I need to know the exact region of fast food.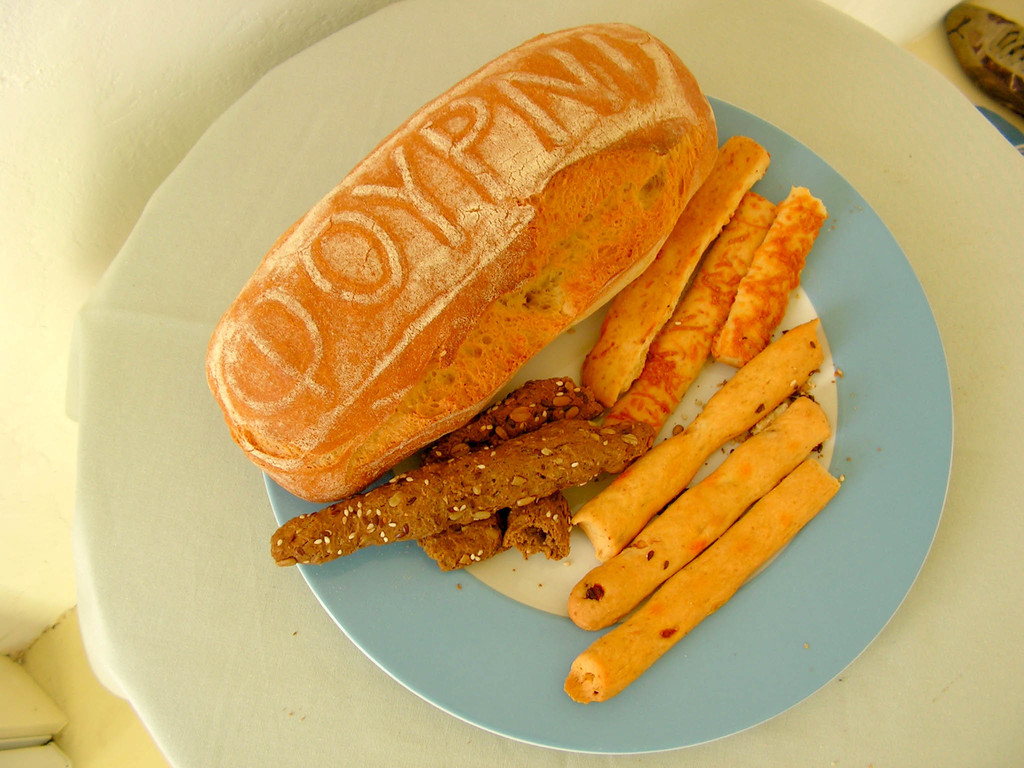
Region: bbox=[174, 4, 847, 650].
